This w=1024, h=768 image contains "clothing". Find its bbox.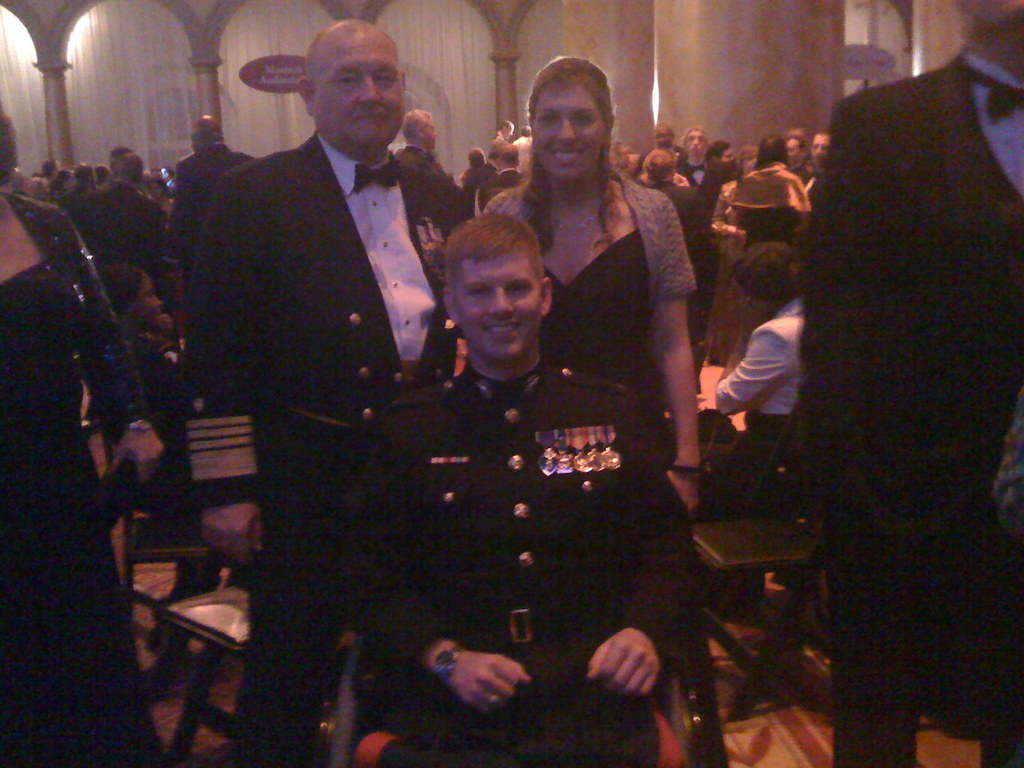
x1=61, y1=182, x2=89, y2=216.
